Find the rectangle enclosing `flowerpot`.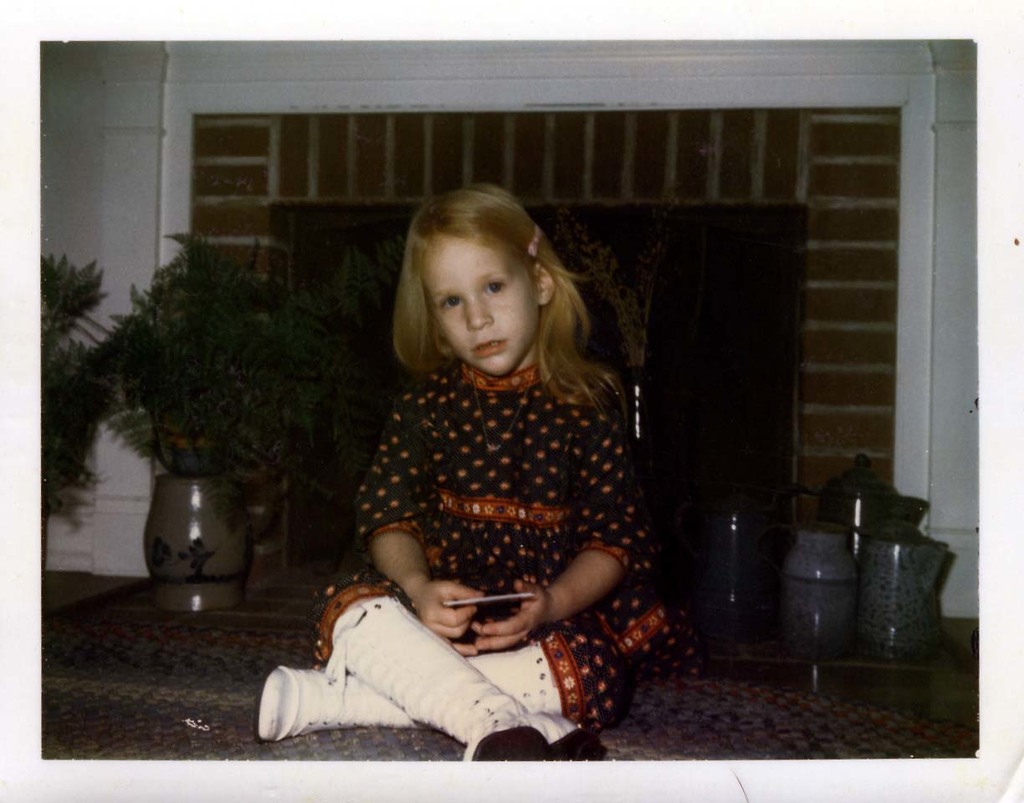
{"x1": 128, "y1": 450, "x2": 250, "y2": 615}.
